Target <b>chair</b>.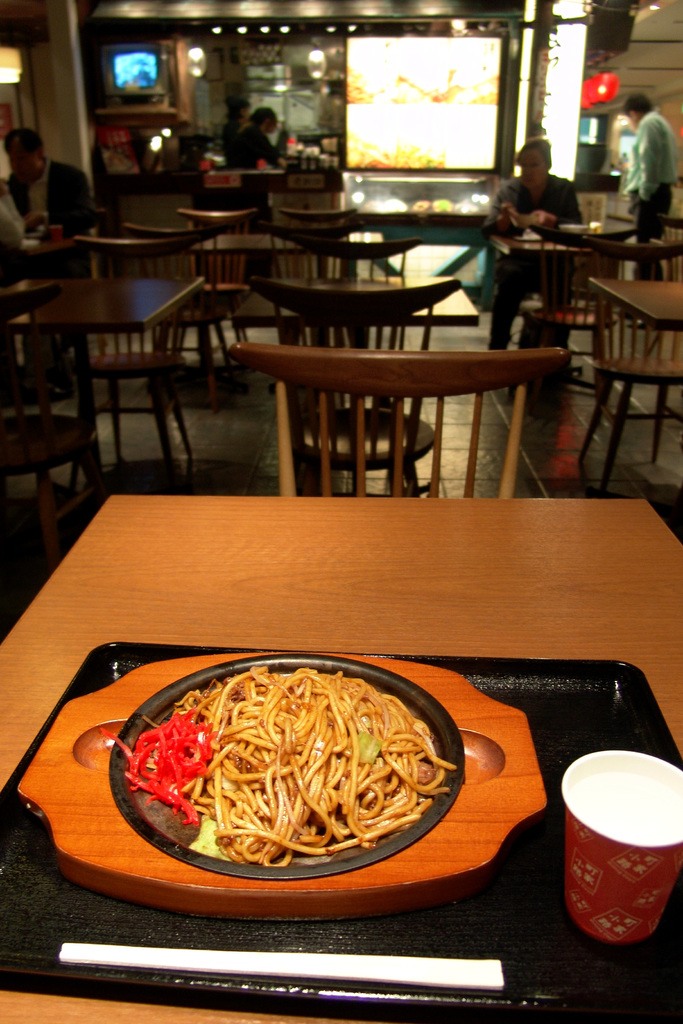
Target region: rect(60, 241, 204, 493).
